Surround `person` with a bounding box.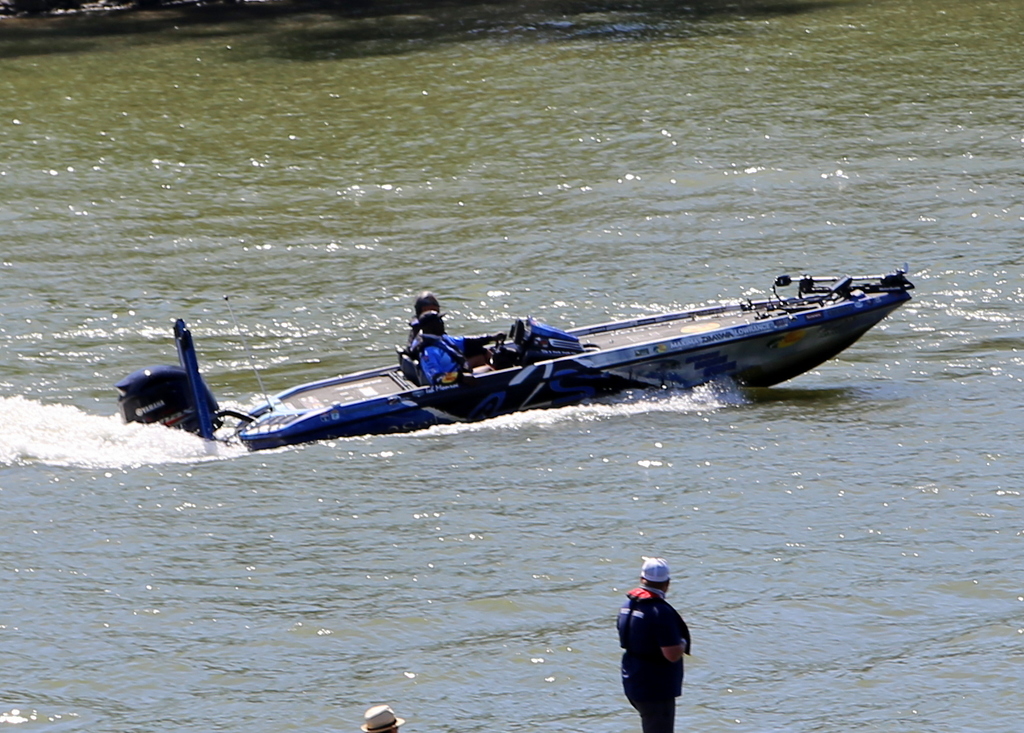
409:288:447:344.
